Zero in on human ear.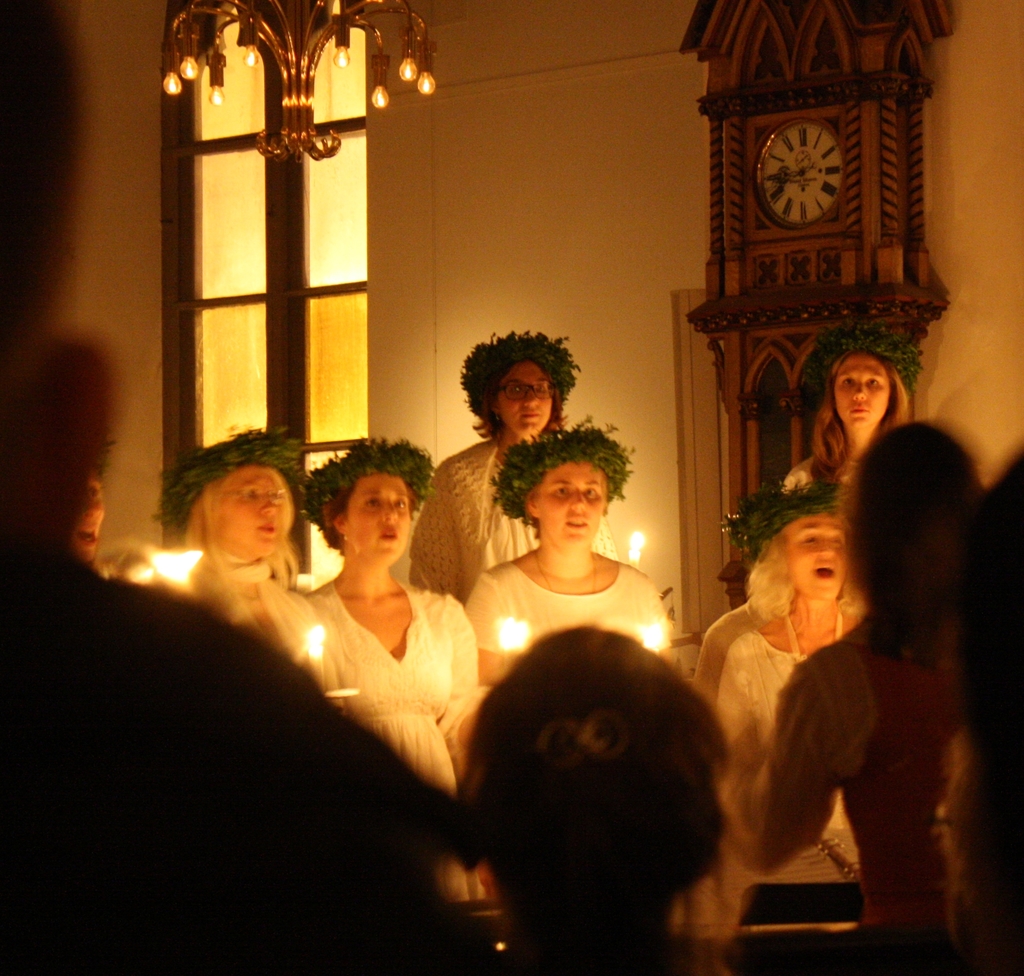
Zeroed in: box=[525, 492, 541, 521].
